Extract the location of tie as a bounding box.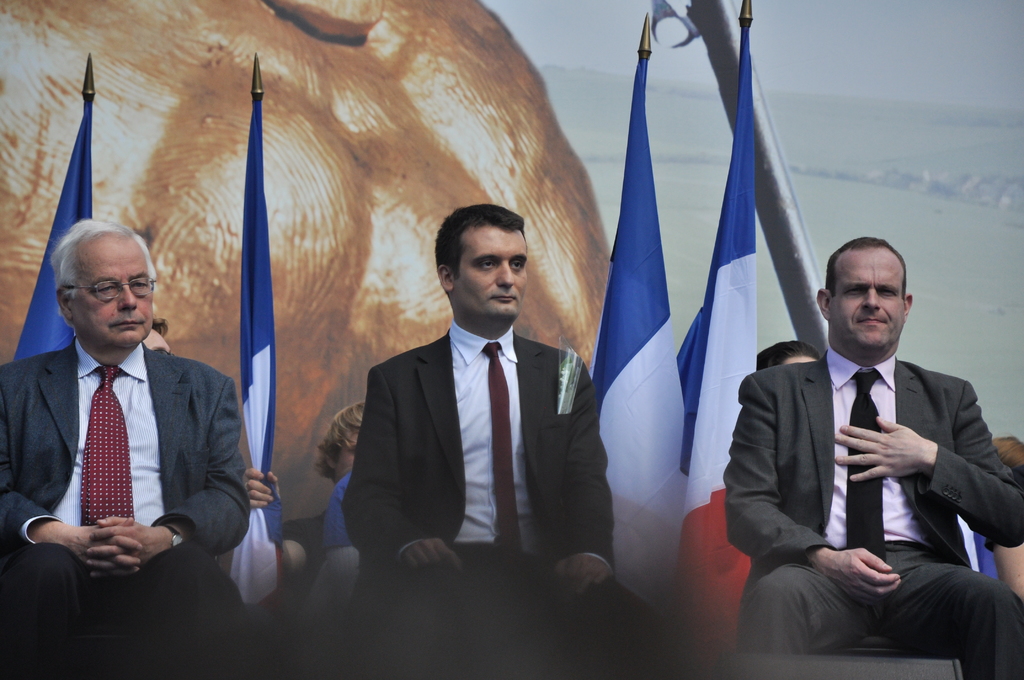
{"x1": 482, "y1": 343, "x2": 521, "y2": 553}.
